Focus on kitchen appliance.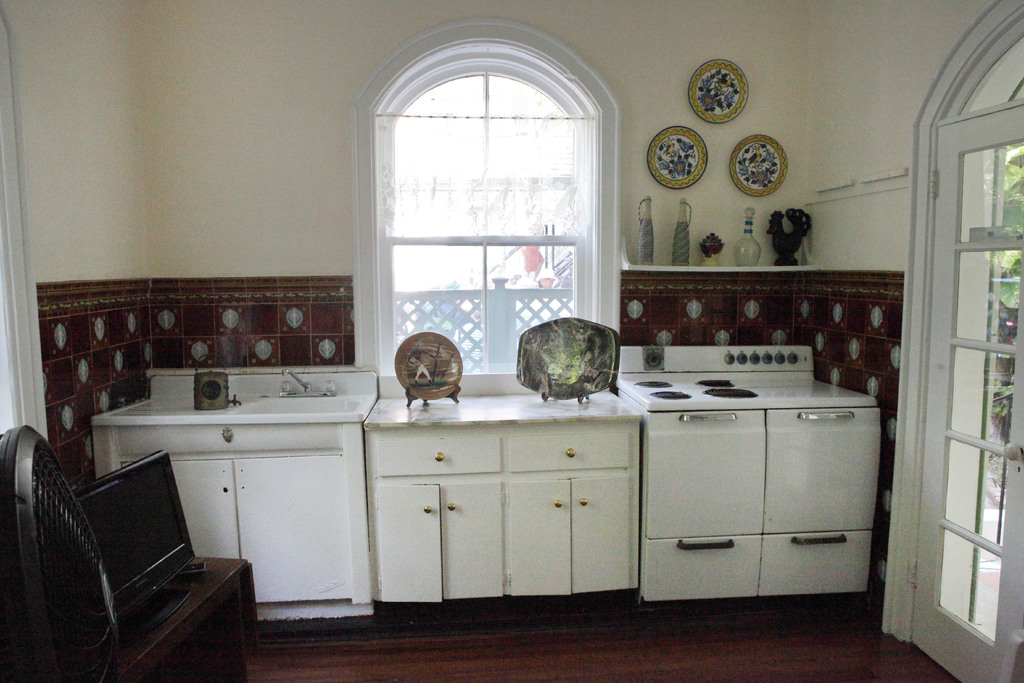
Focused at left=735, top=209, right=759, bottom=269.
